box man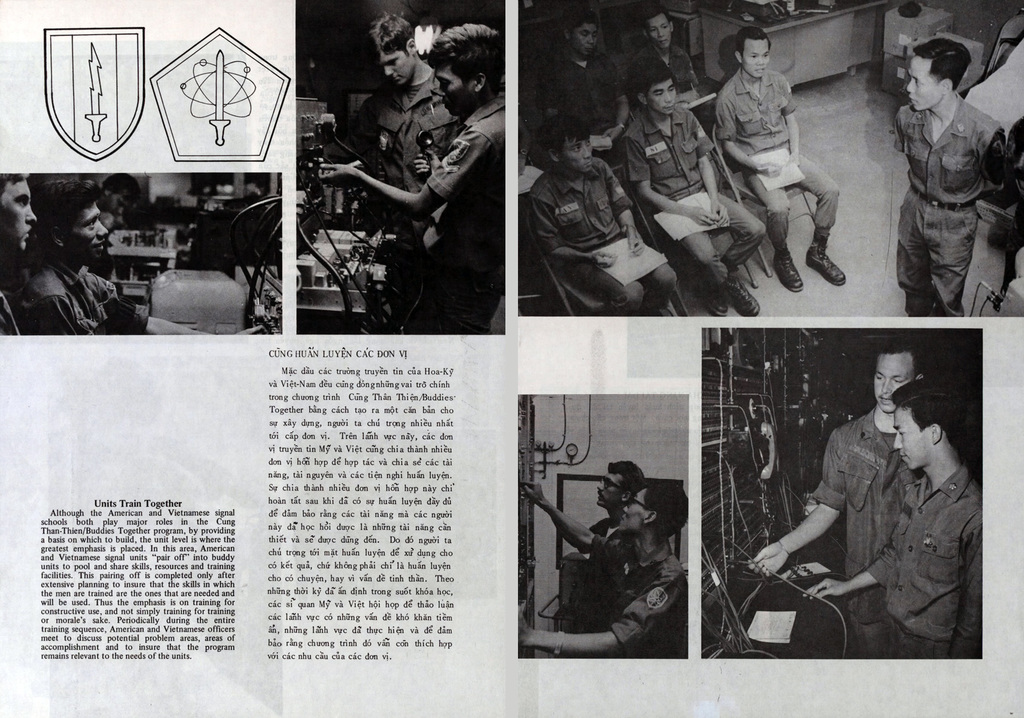
525, 111, 674, 316
